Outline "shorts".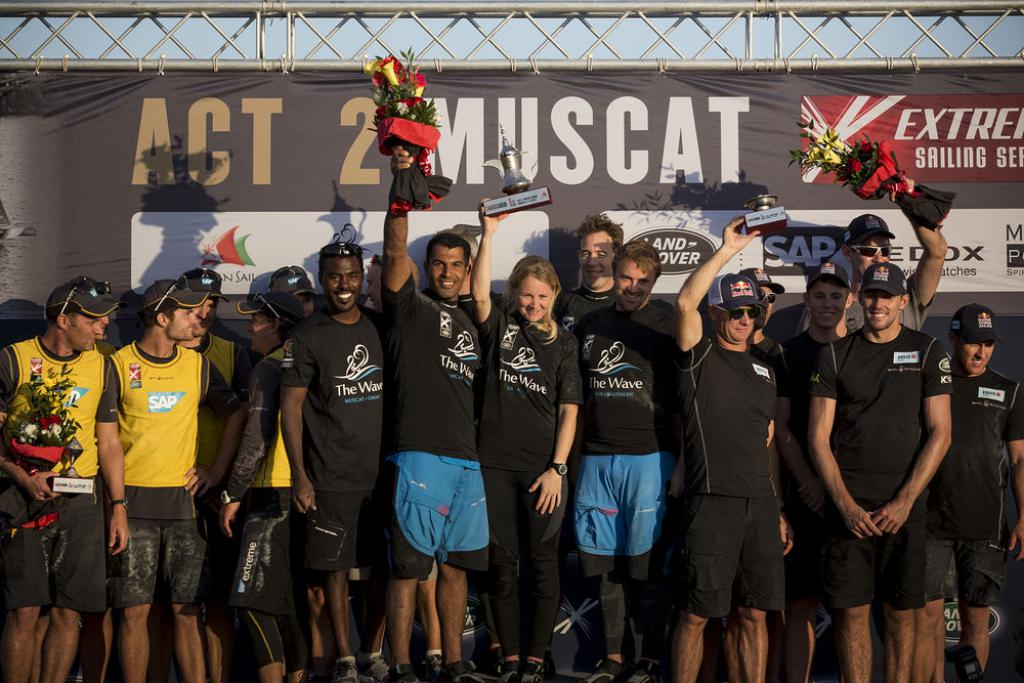
Outline: [682,496,784,617].
